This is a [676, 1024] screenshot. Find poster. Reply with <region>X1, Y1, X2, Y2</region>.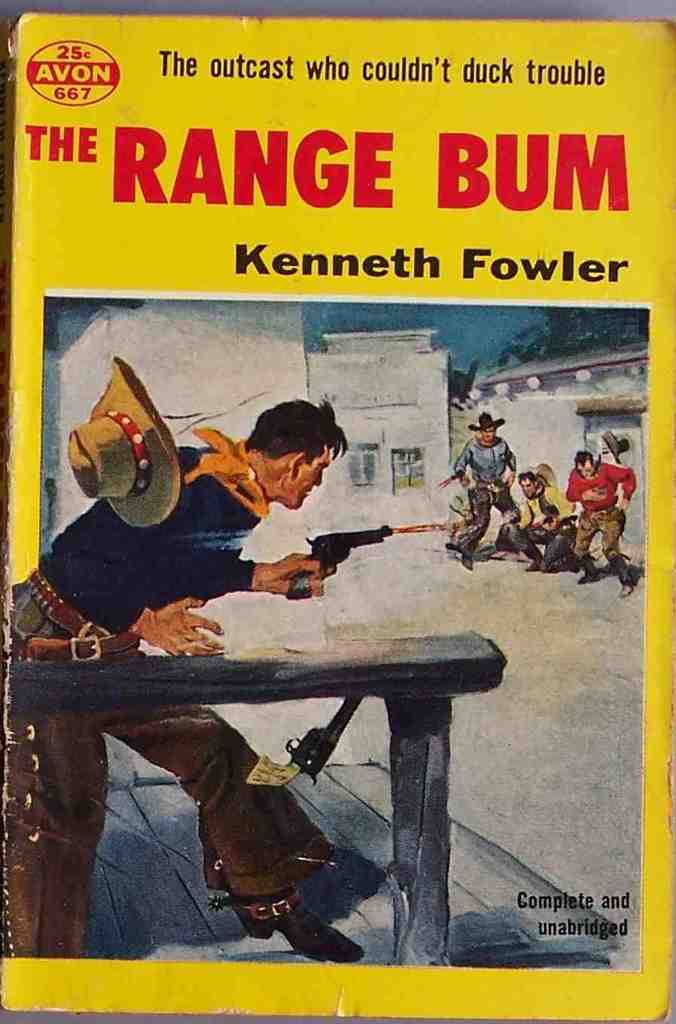
<region>0, 0, 675, 1023</region>.
